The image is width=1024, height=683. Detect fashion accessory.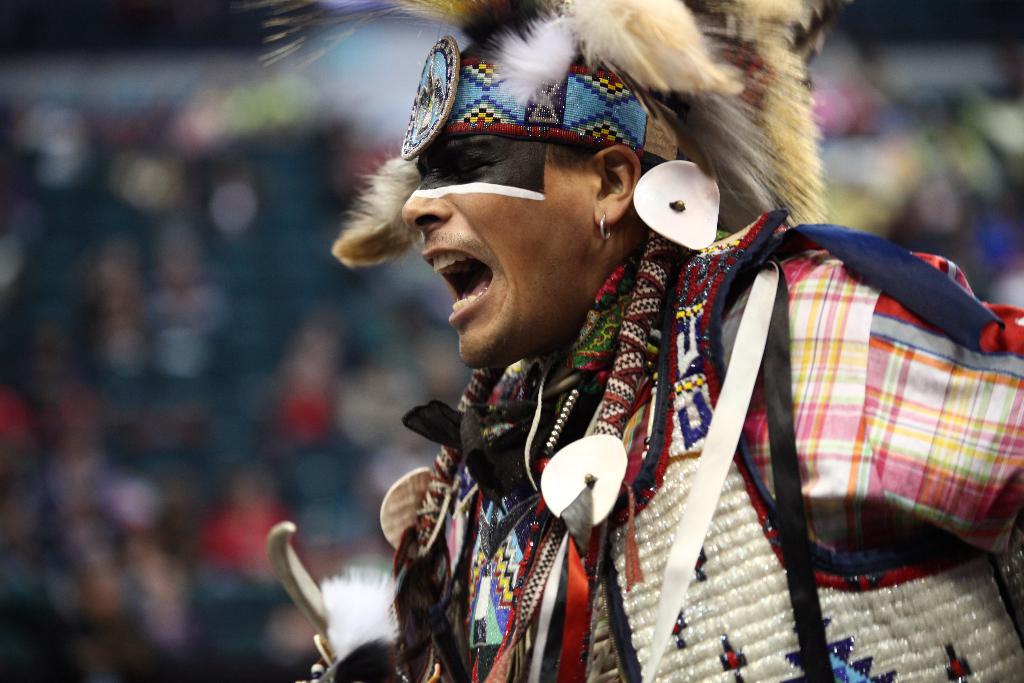
Detection: x1=312 y1=217 x2=792 y2=682.
